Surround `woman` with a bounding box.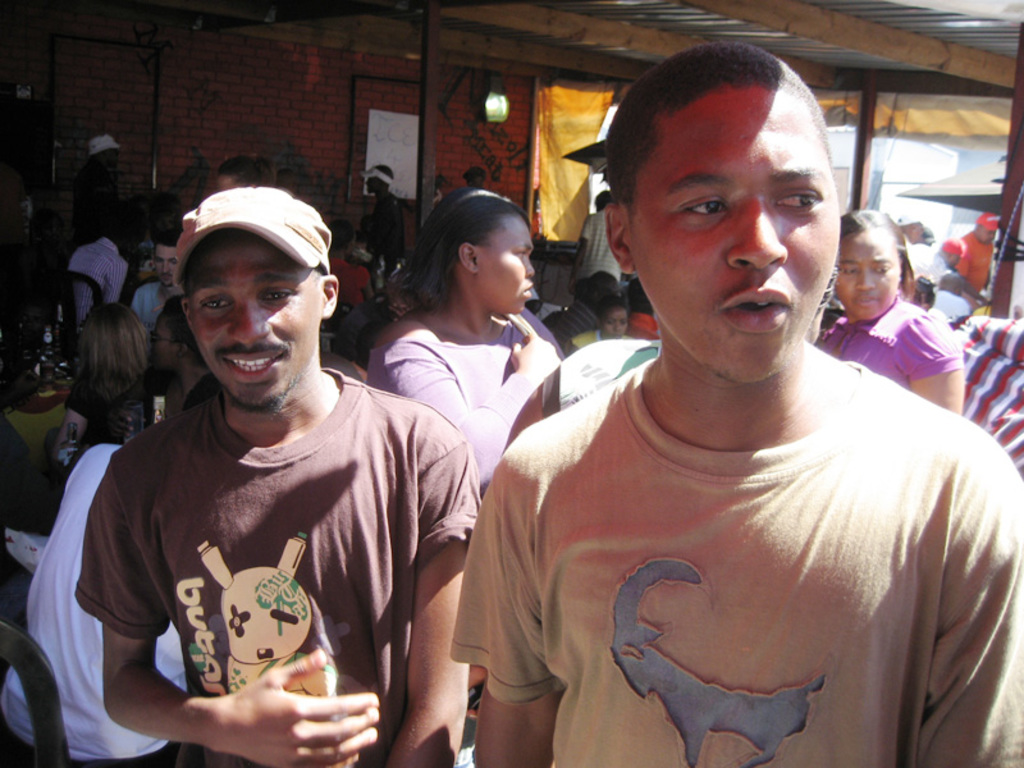
detection(365, 184, 566, 497).
